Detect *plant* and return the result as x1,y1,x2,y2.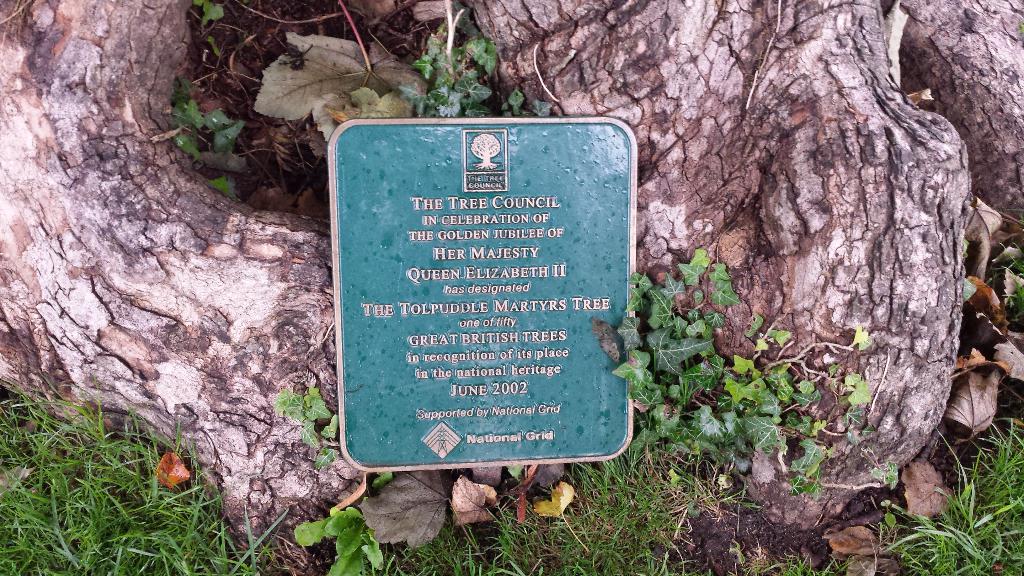
506,83,562,120.
